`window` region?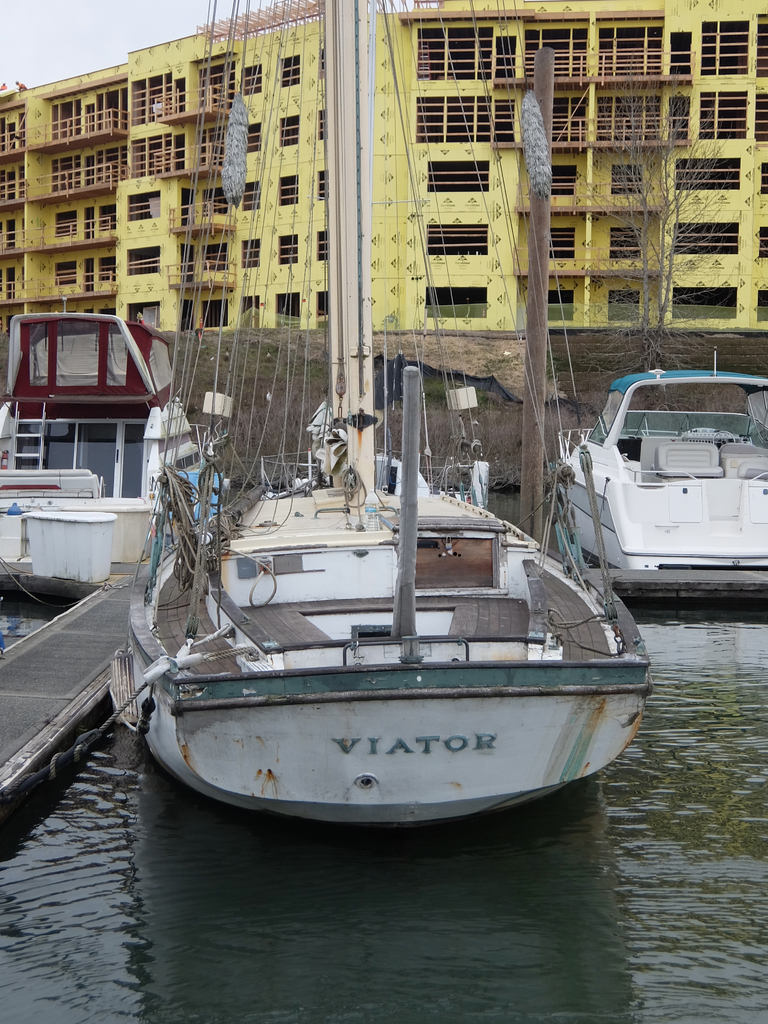
bbox=(98, 92, 131, 132)
